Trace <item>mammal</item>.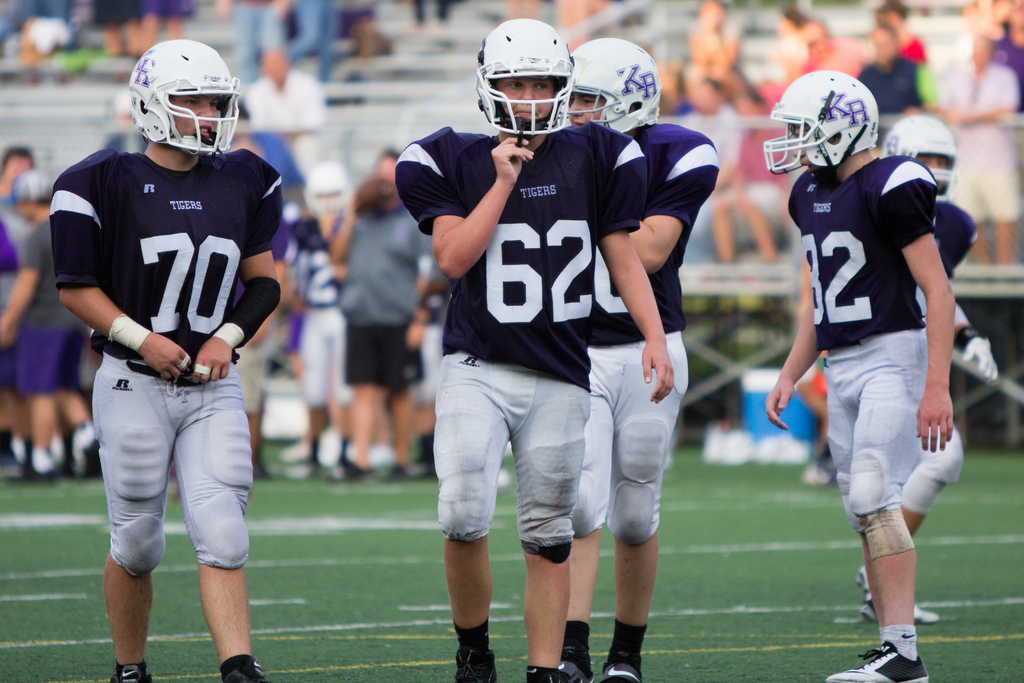
Traced to (854,114,1001,631).
